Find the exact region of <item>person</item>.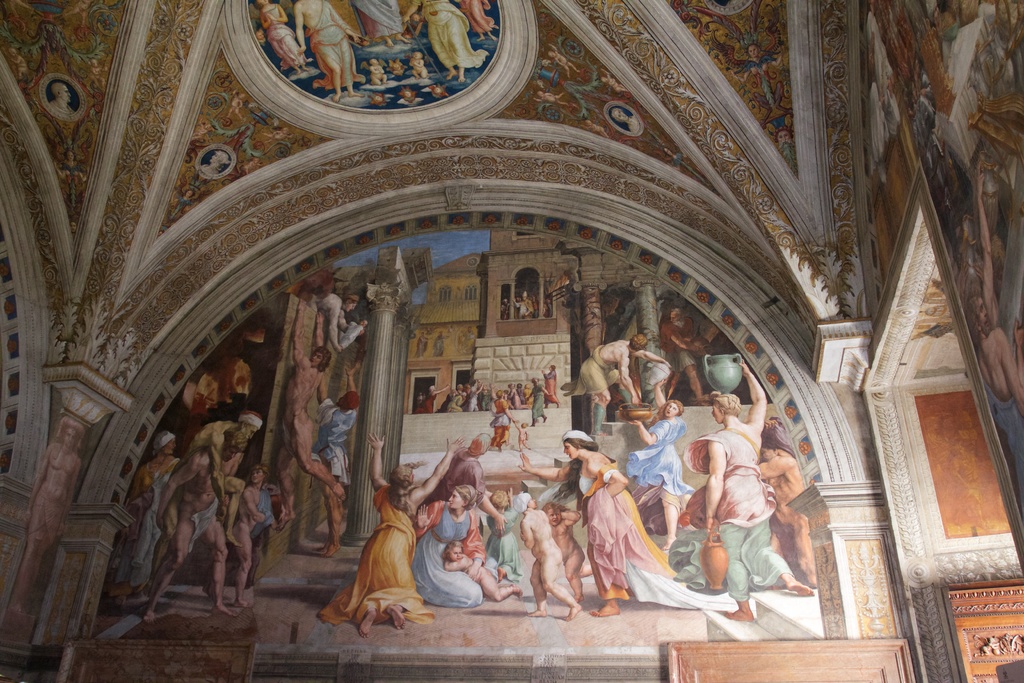
Exact region: [516,432,671,614].
